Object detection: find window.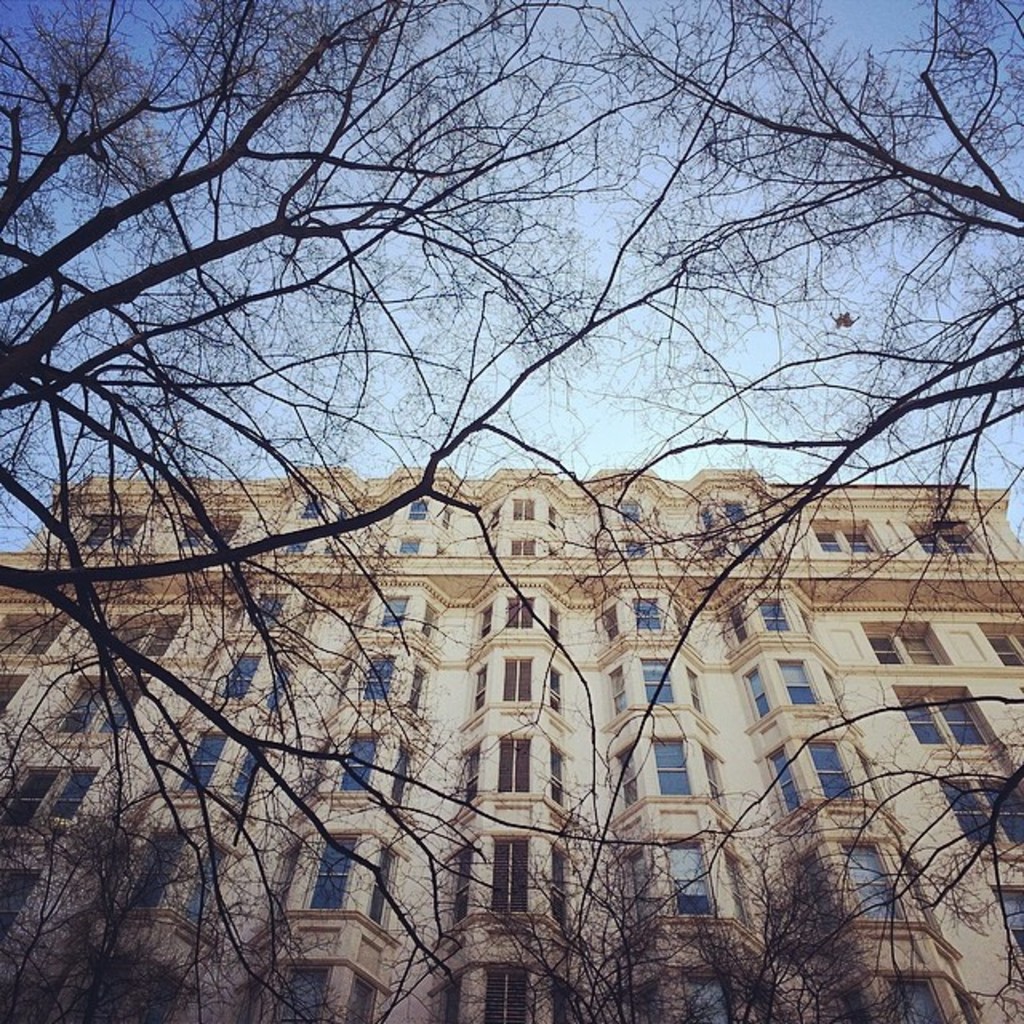
110:610:166:656.
